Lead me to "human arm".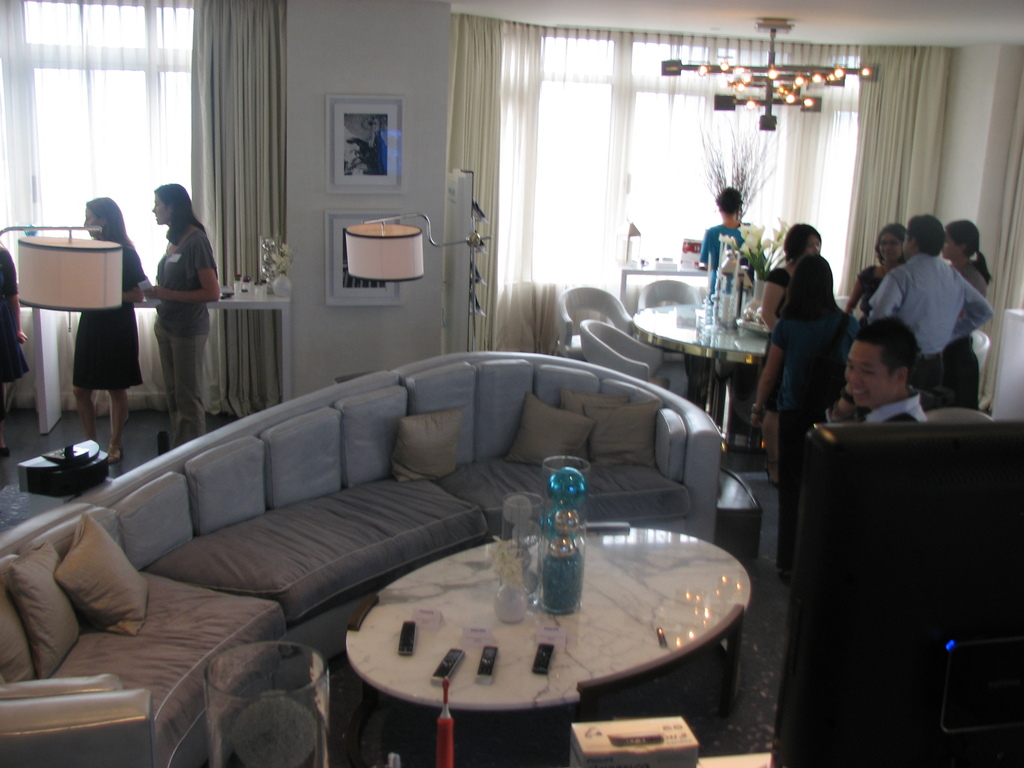
Lead to <bbox>762, 270, 782, 331</bbox>.
